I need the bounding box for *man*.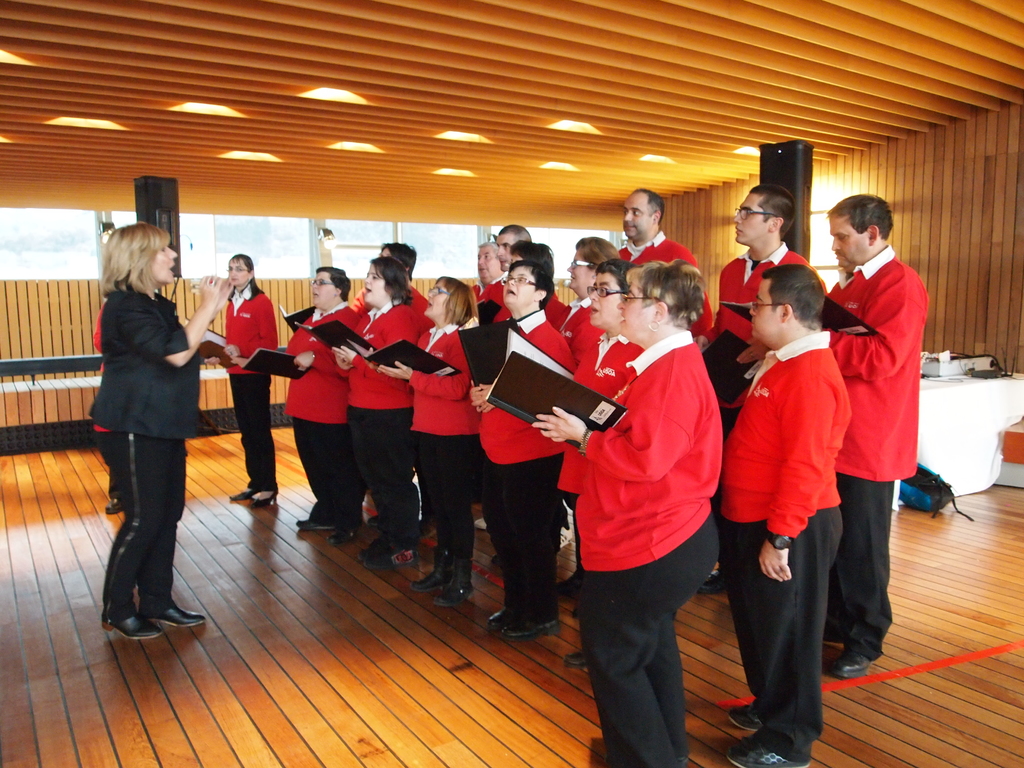
Here it is: 697 184 825 595.
